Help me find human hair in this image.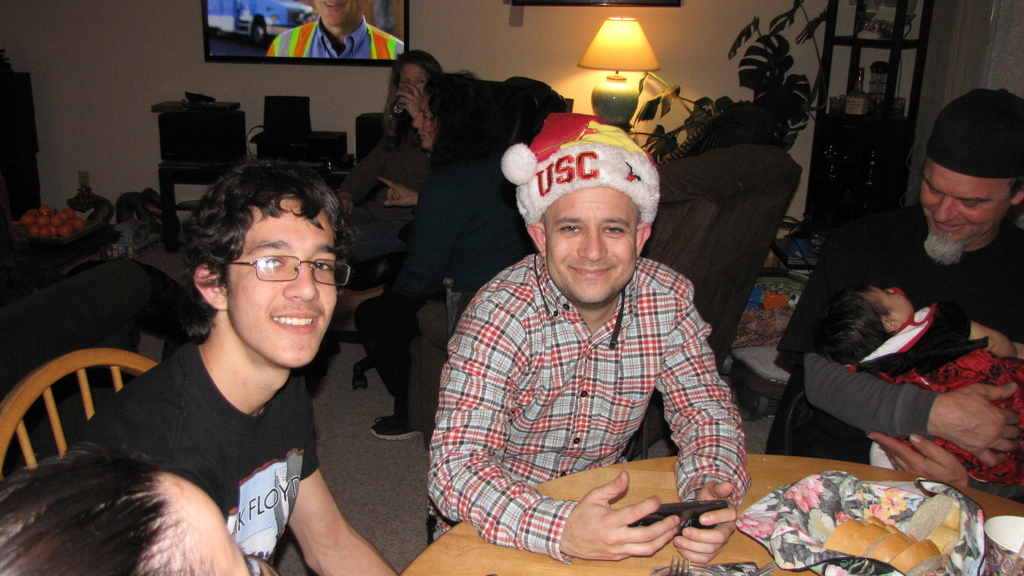
Found it: x1=420, y1=68, x2=491, y2=157.
